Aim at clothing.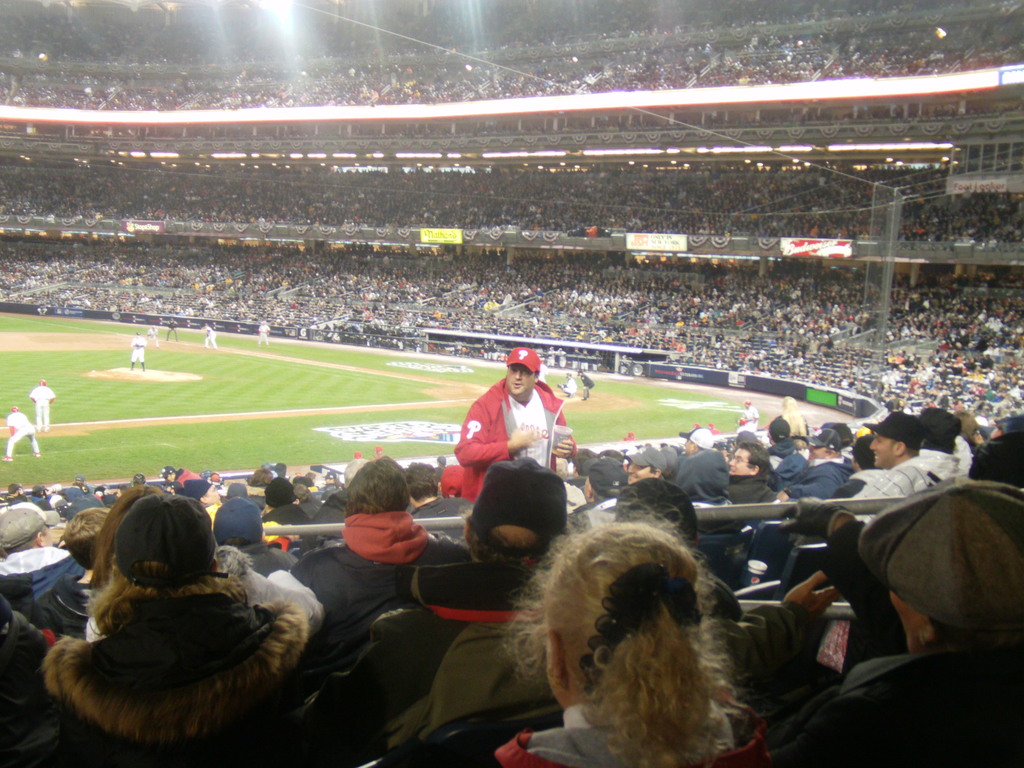
Aimed at 145/325/159/345.
